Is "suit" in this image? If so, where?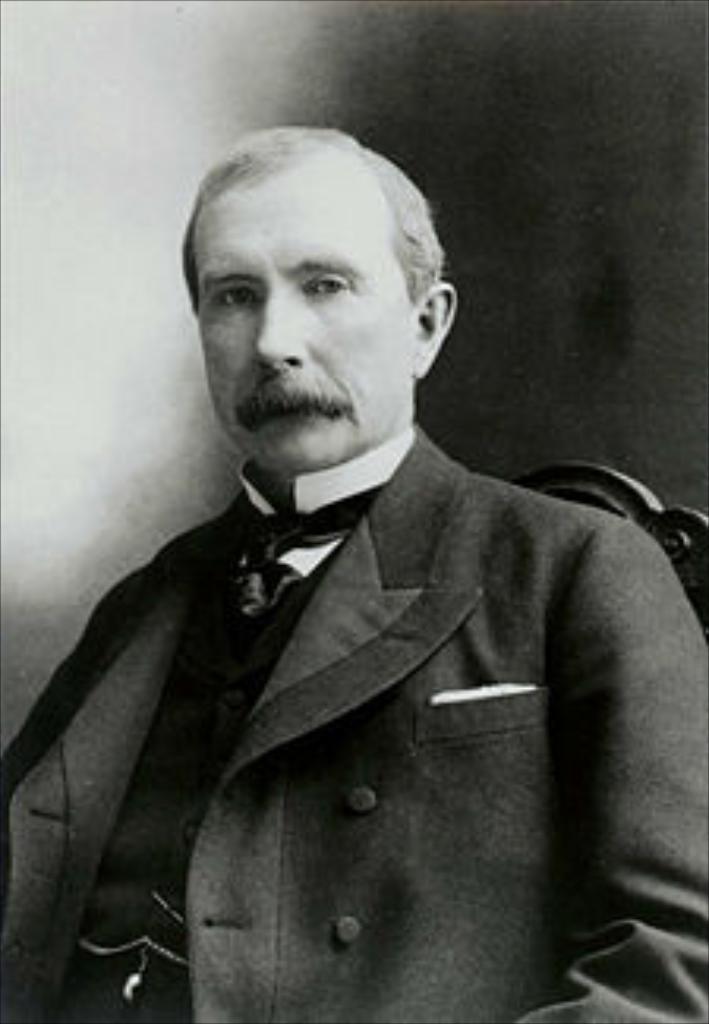
Yes, at locate(32, 274, 696, 1015).
